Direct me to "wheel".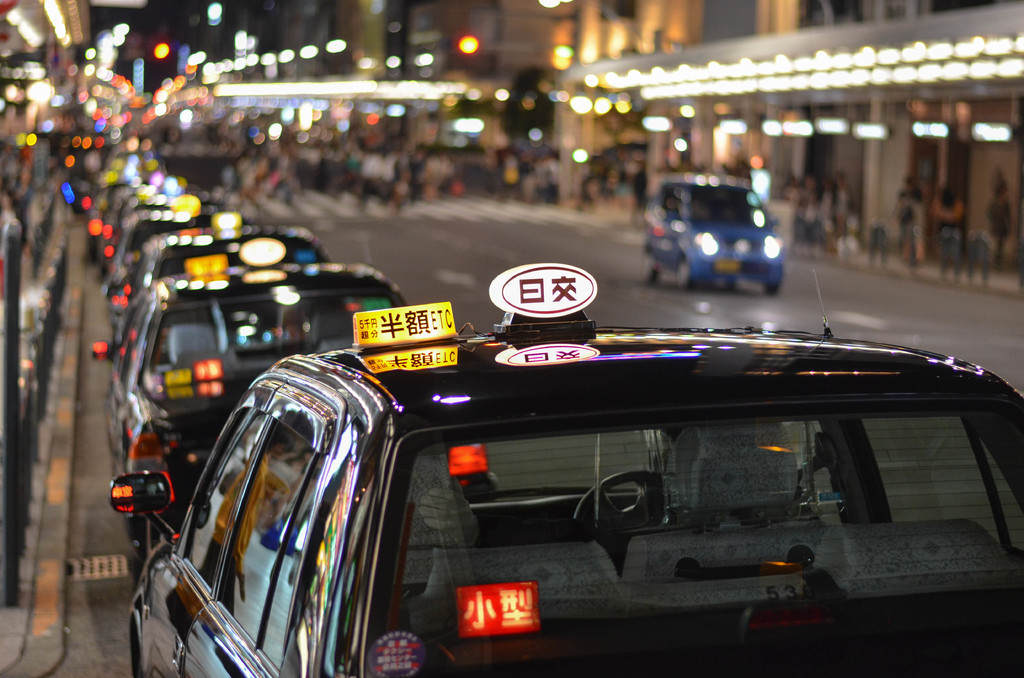
Direction: locate(669, 251, 692, 292).
